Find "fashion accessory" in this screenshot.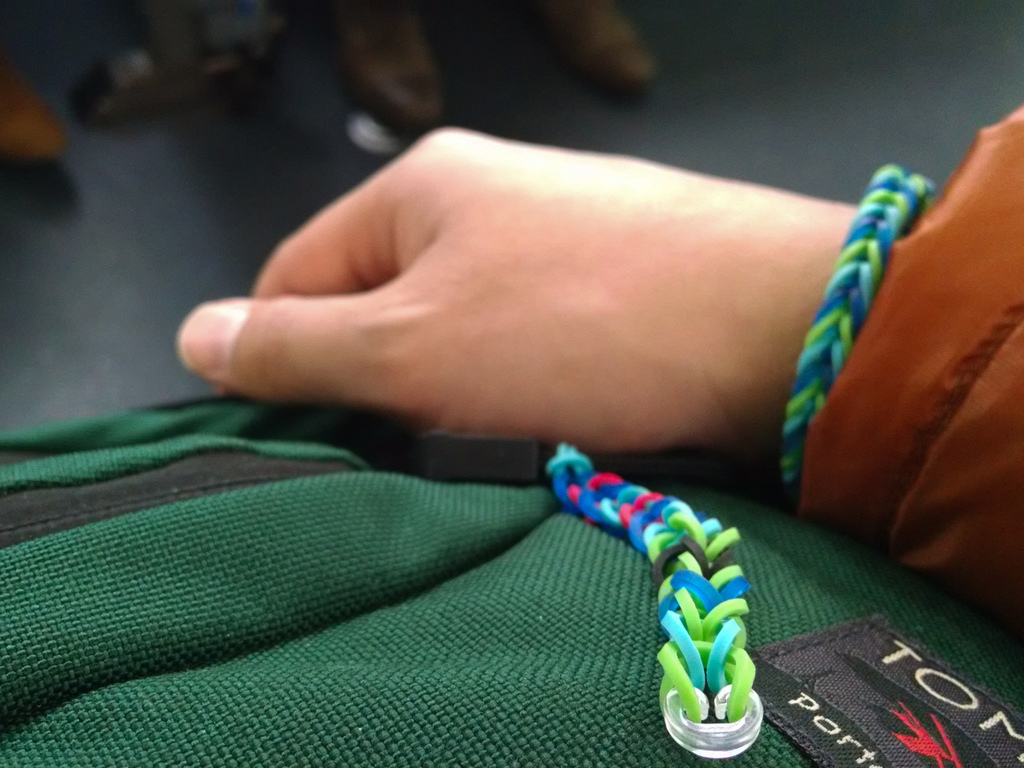
The bounding box for "fashion accessory" is bbox=(782, 161, 936, 484).
